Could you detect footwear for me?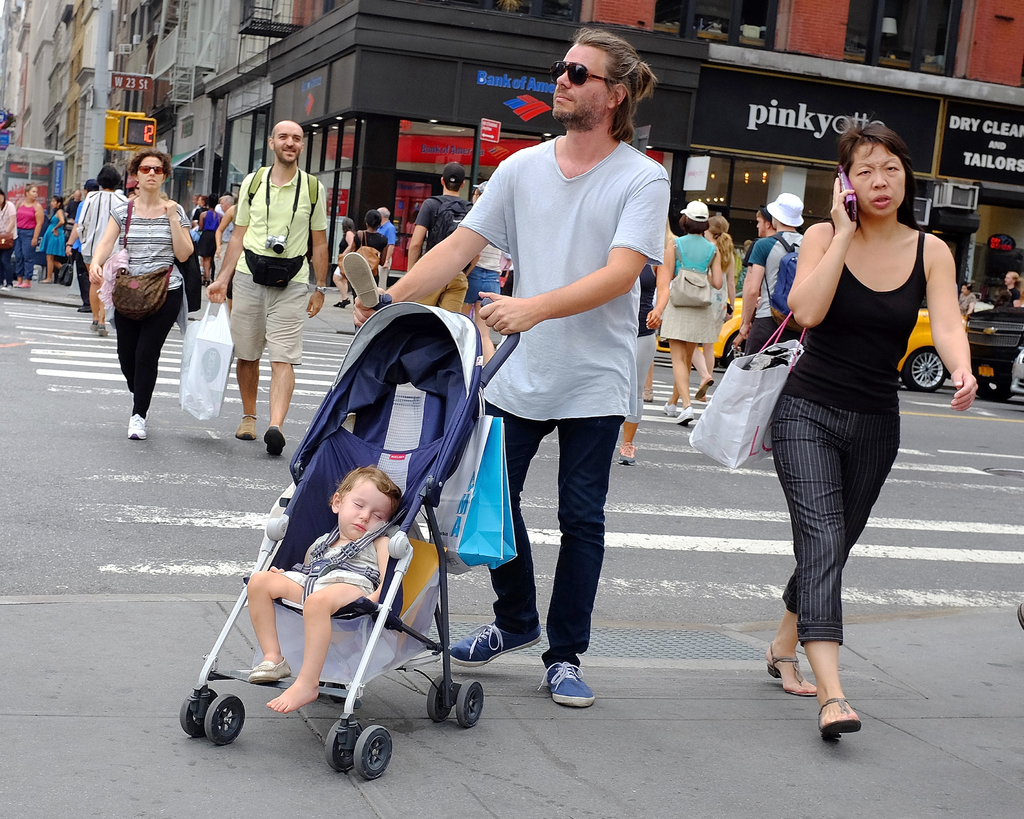
Detection result: region(38, 277, 59, 285).
